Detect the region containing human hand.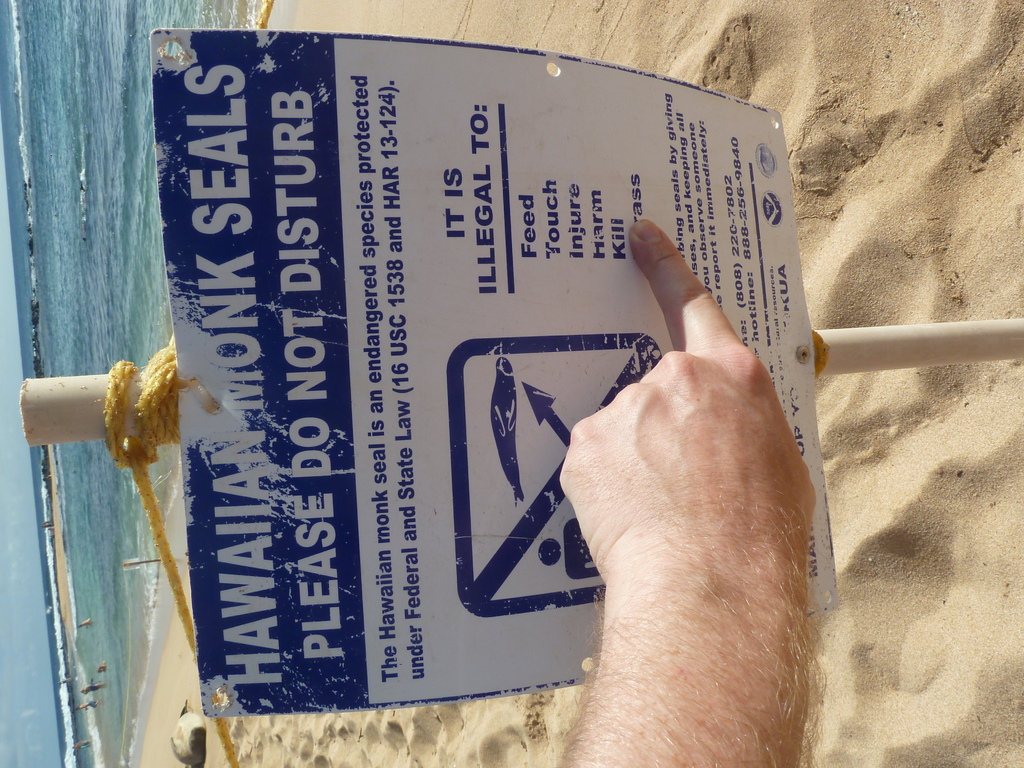
(568, 222, 838, 737).
